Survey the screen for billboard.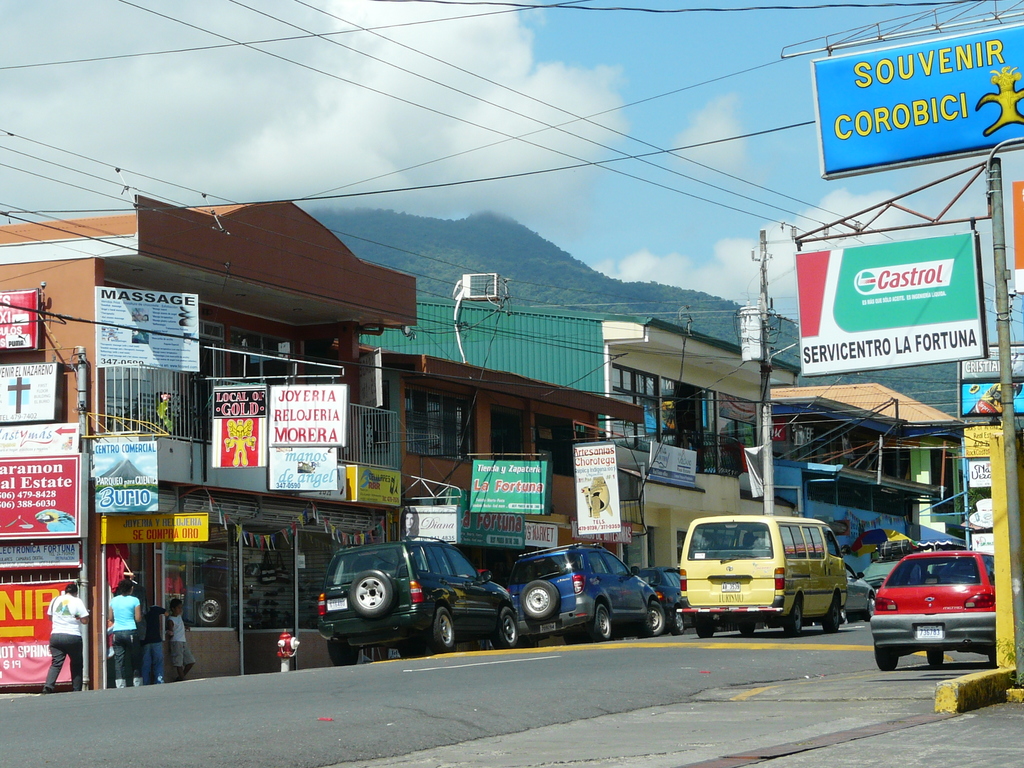
Survey found: x1=273, y1=384, x2=340, y2=450.
